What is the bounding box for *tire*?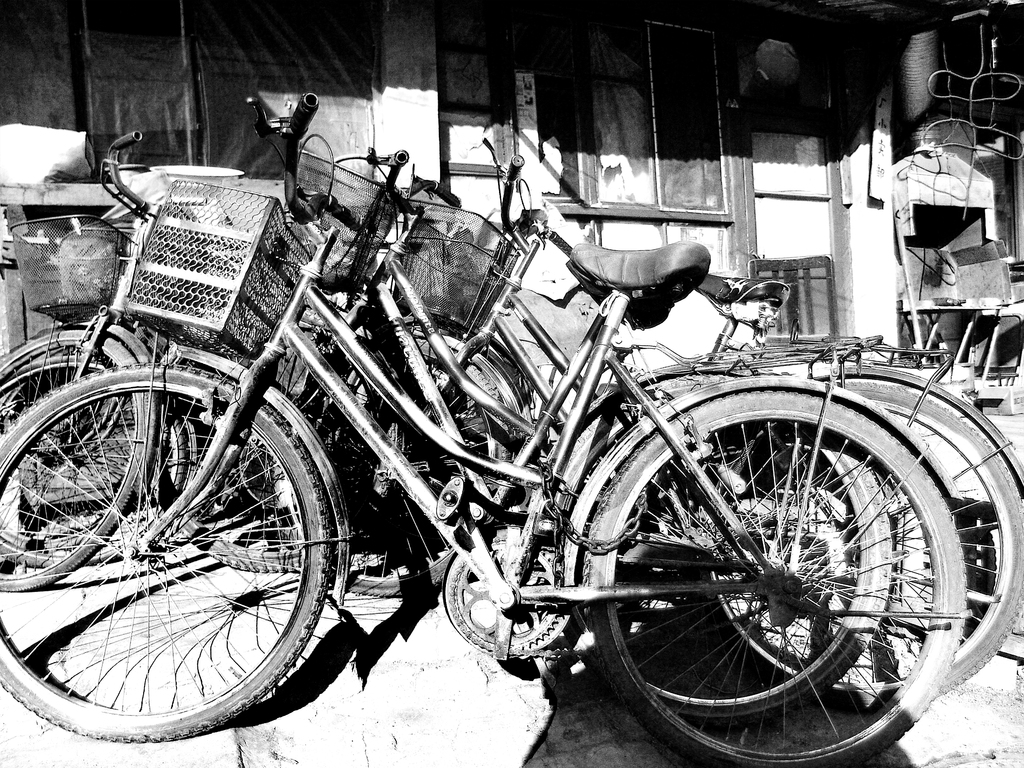
BBox(596, 375, 891, 720).
